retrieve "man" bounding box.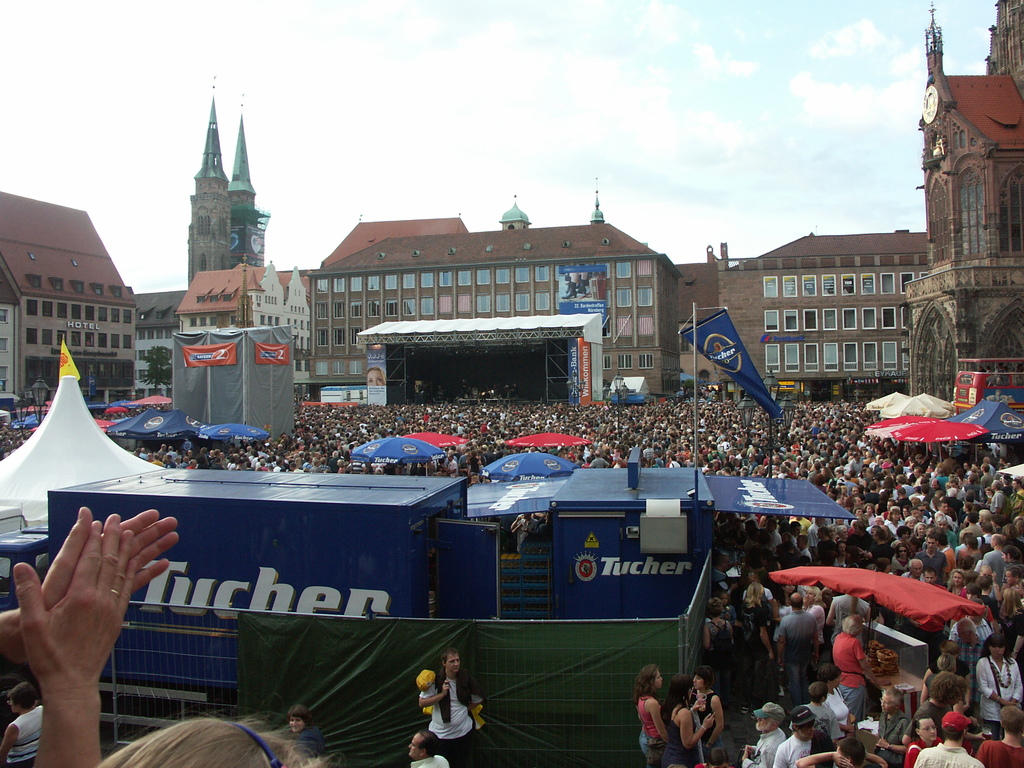
Bounding box: l=643, t=442, r=652, b=458.
